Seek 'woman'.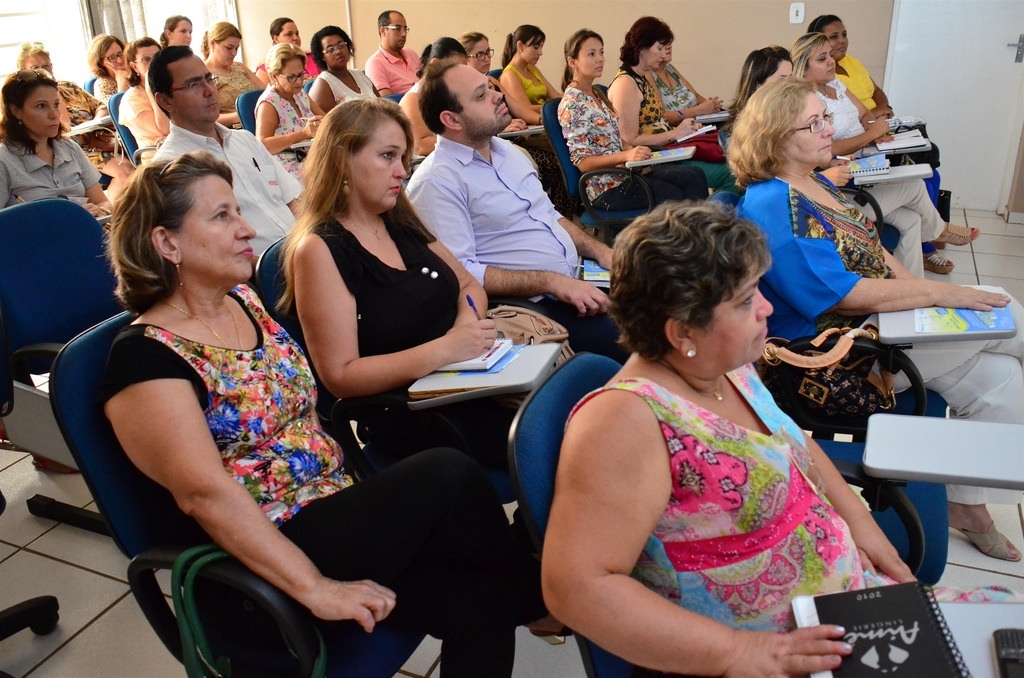
557:27:722:226.
